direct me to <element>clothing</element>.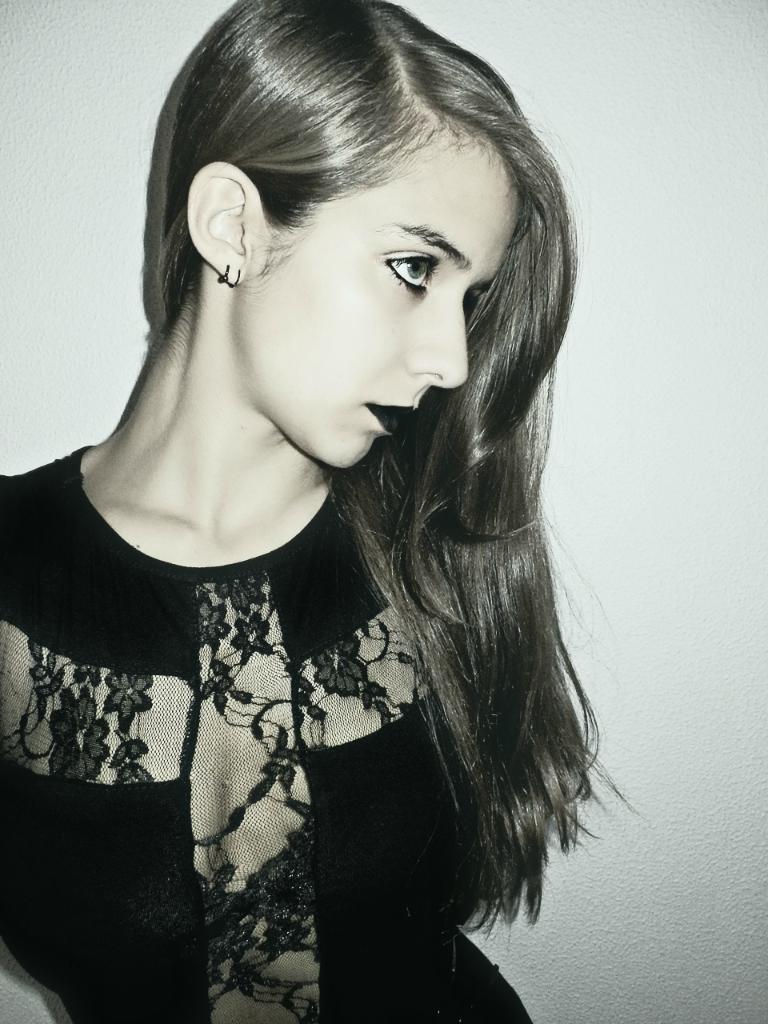
Direction: box(0, 447, 544, 1023).
